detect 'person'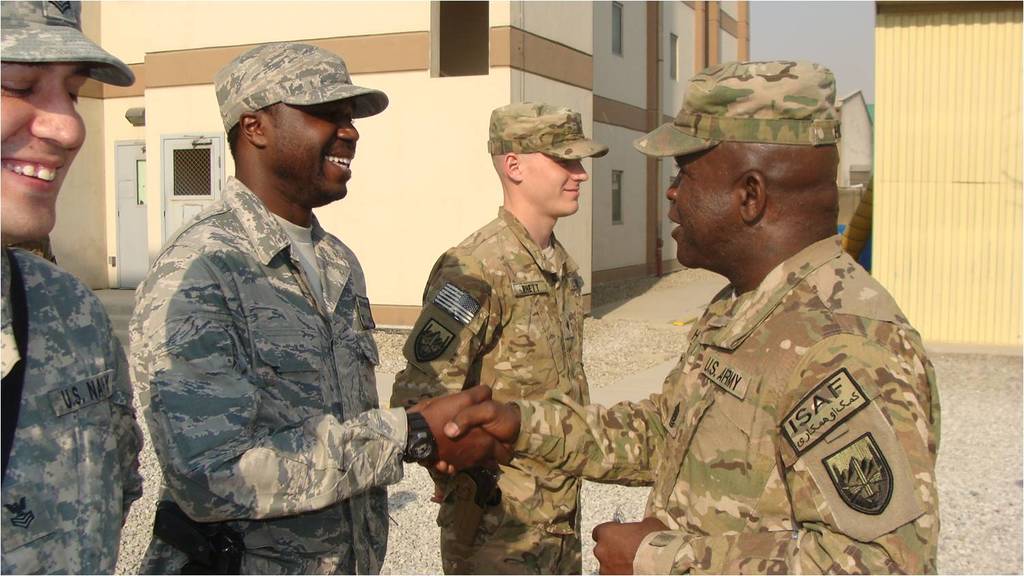
bbox=[427, 62, 938, 575]
